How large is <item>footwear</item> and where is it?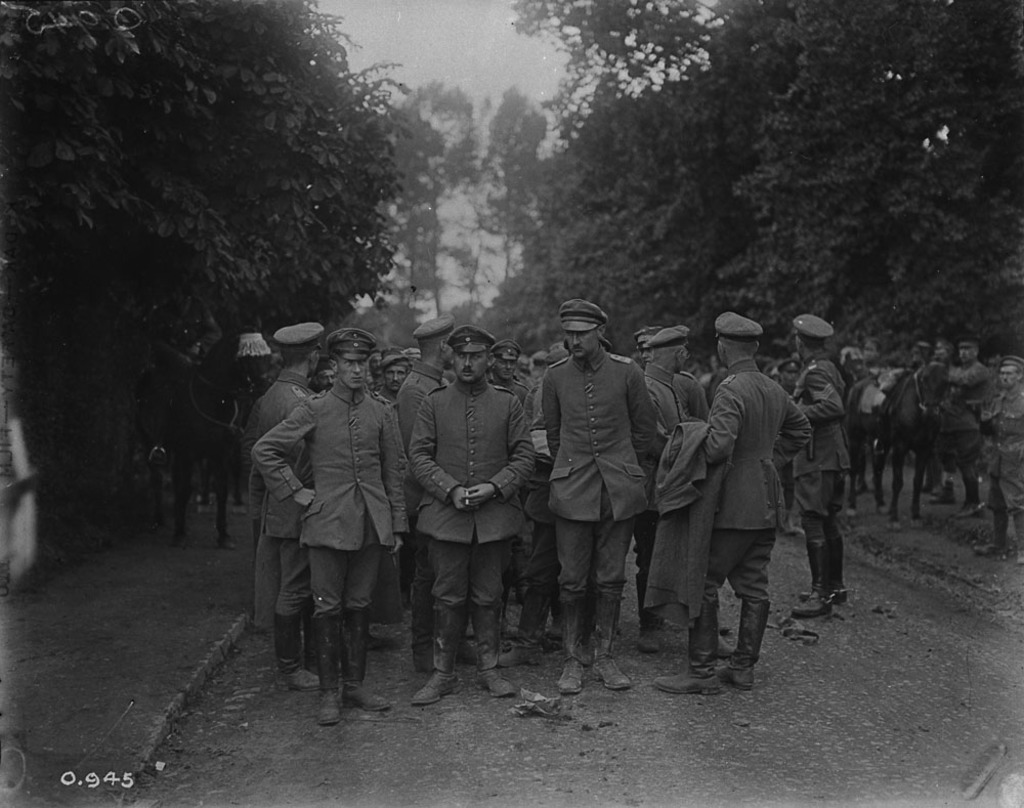
Bounding box: box(1015, 508, 1023, 567).
